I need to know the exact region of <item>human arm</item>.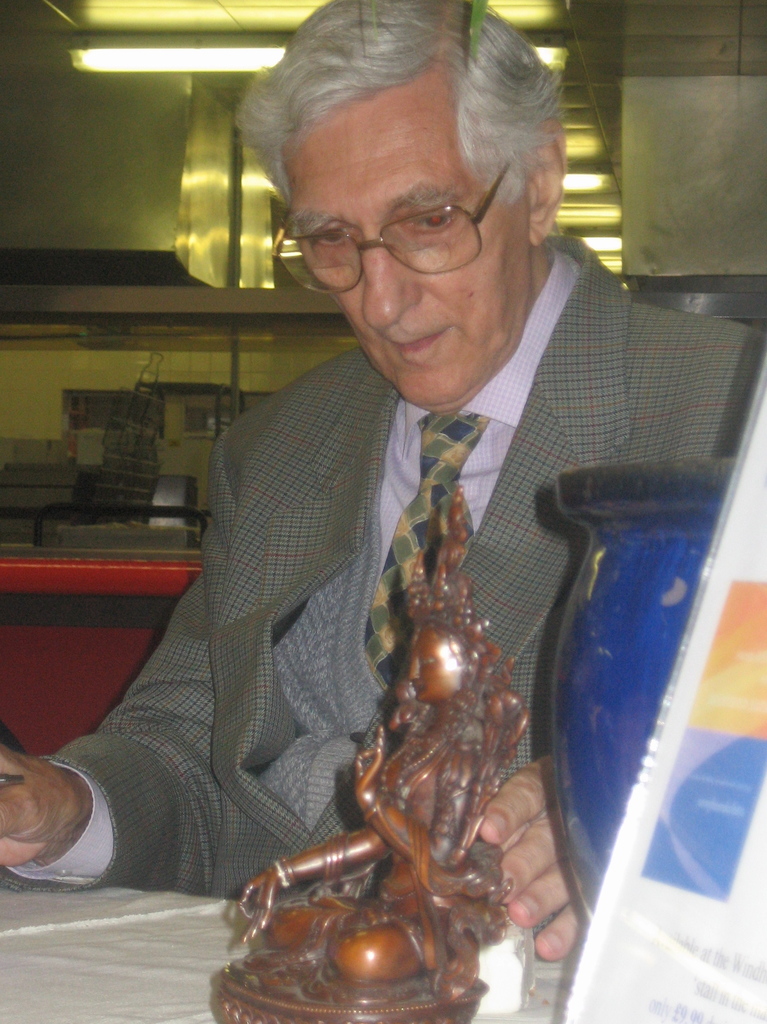
Region: {"x1": 0, "y1": 742, "x2": 77, "y2": 872}.
